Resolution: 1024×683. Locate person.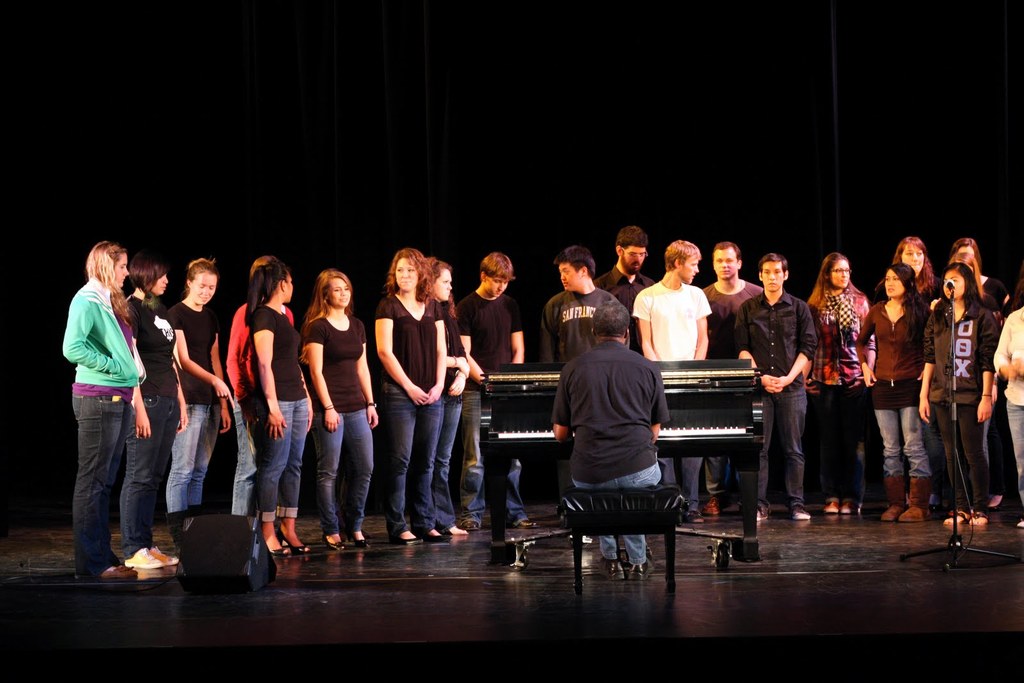
select_region(856, 264, 931, 522).
